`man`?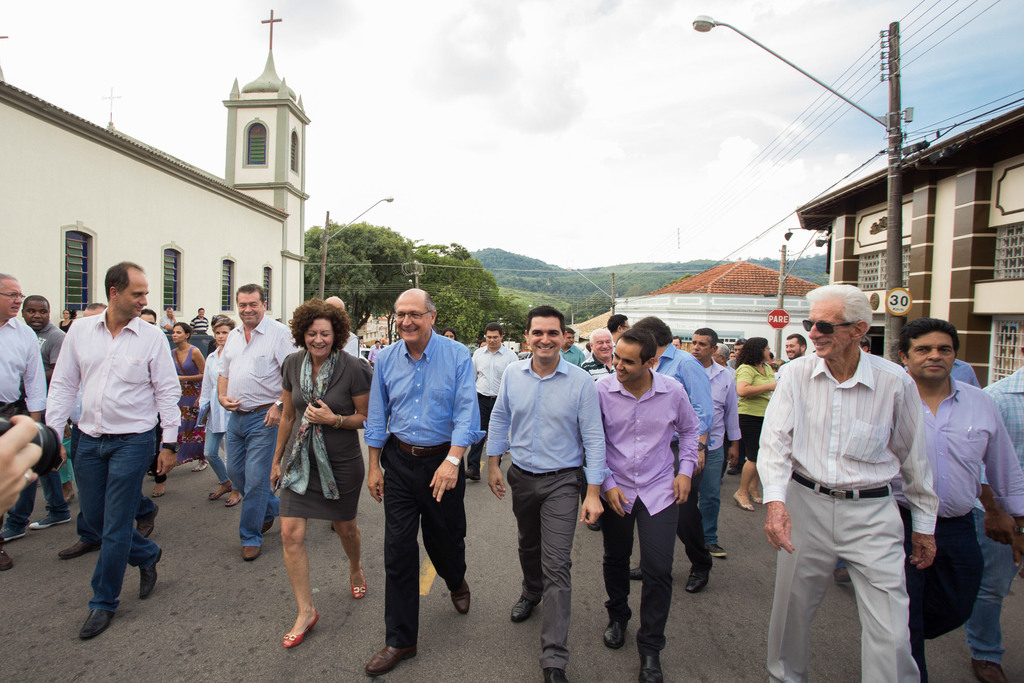
crop(726, 341, 750, 371)
